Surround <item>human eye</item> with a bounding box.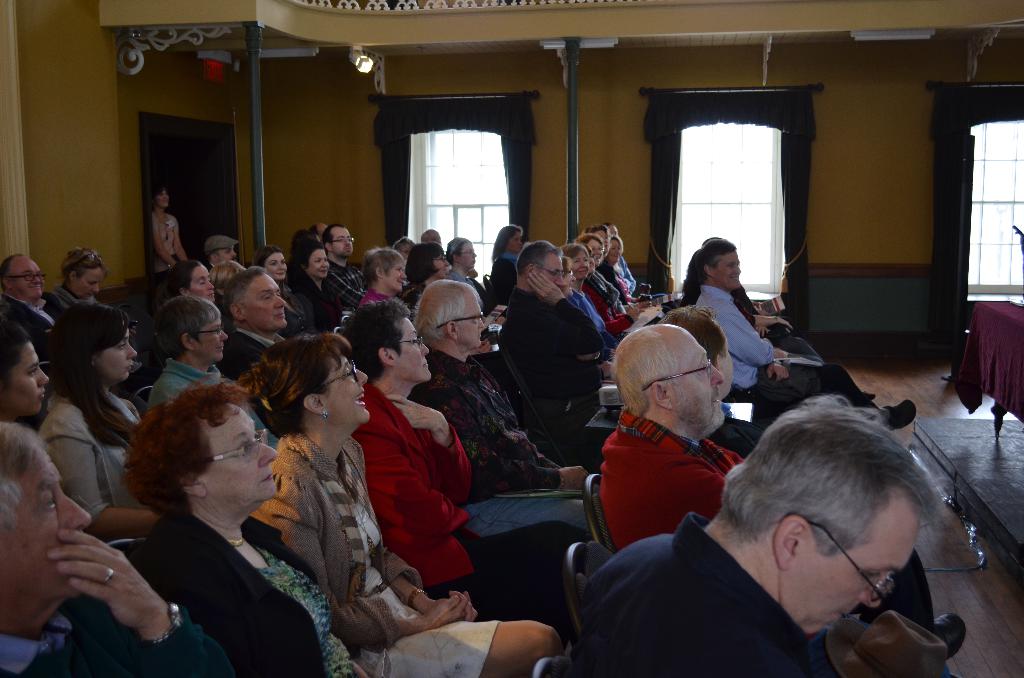
region(237, 444, 252, 457).
